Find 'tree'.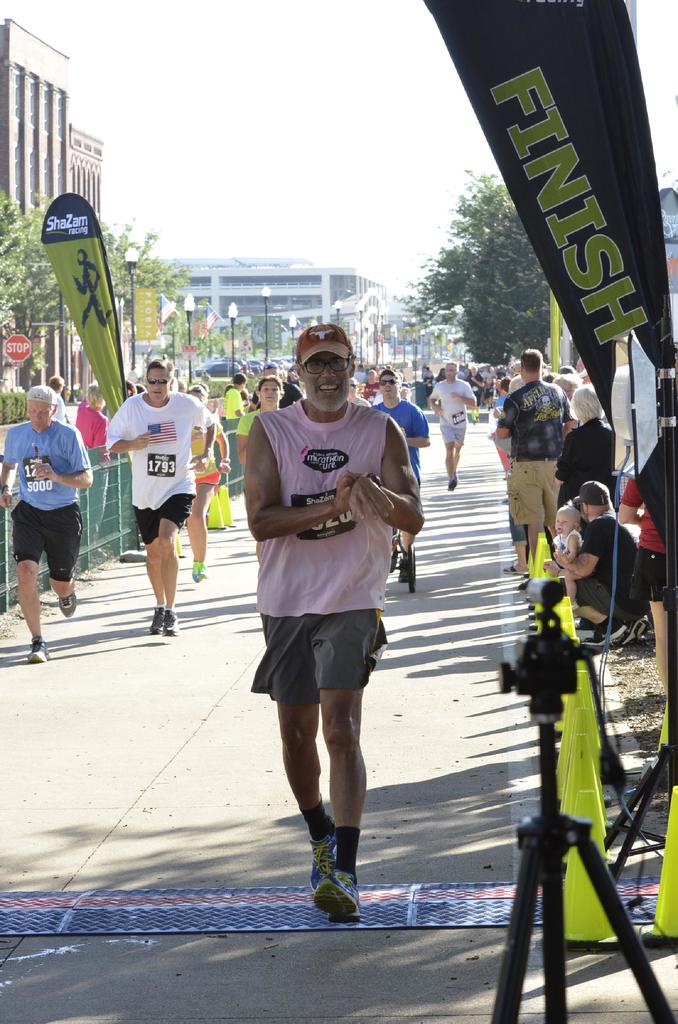
(396, 172, 549, 371).
